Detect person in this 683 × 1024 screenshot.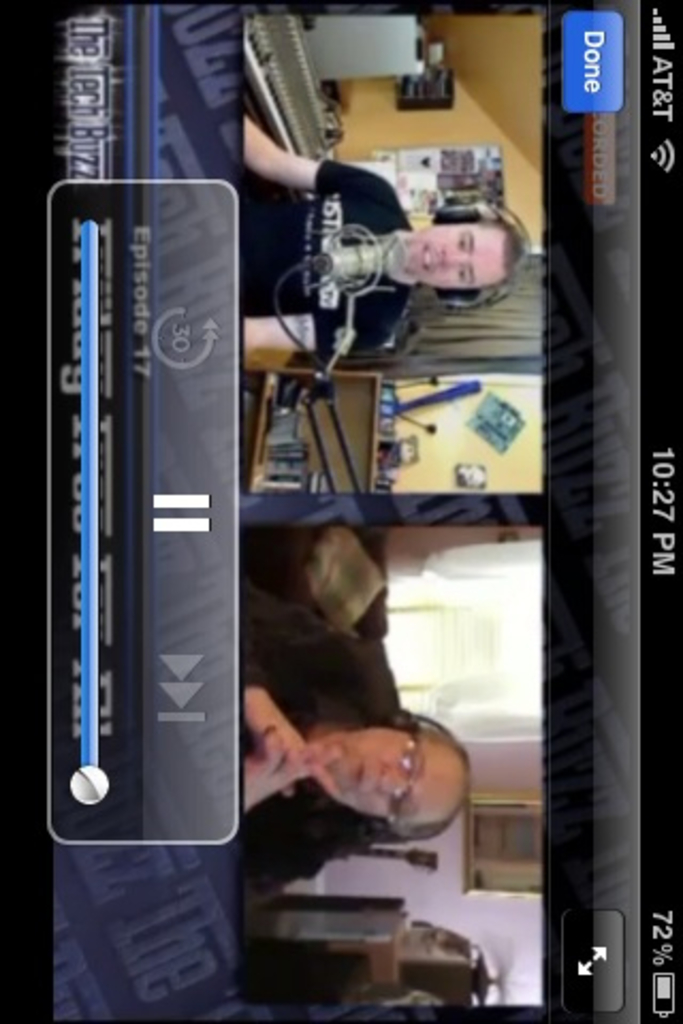
Detection: box(258, 154, 531, 390).
